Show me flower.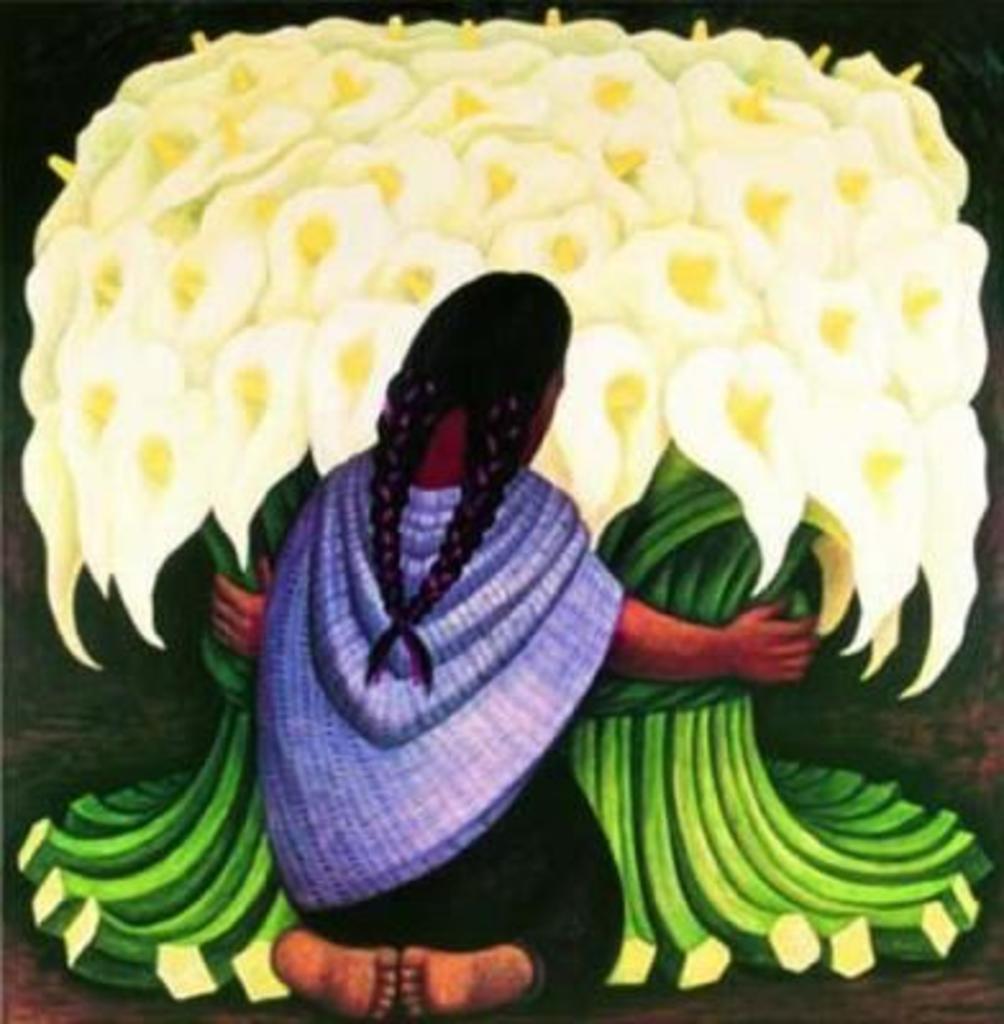
flower is here: [x1=768, y1=266, x2=884, y2=397].
